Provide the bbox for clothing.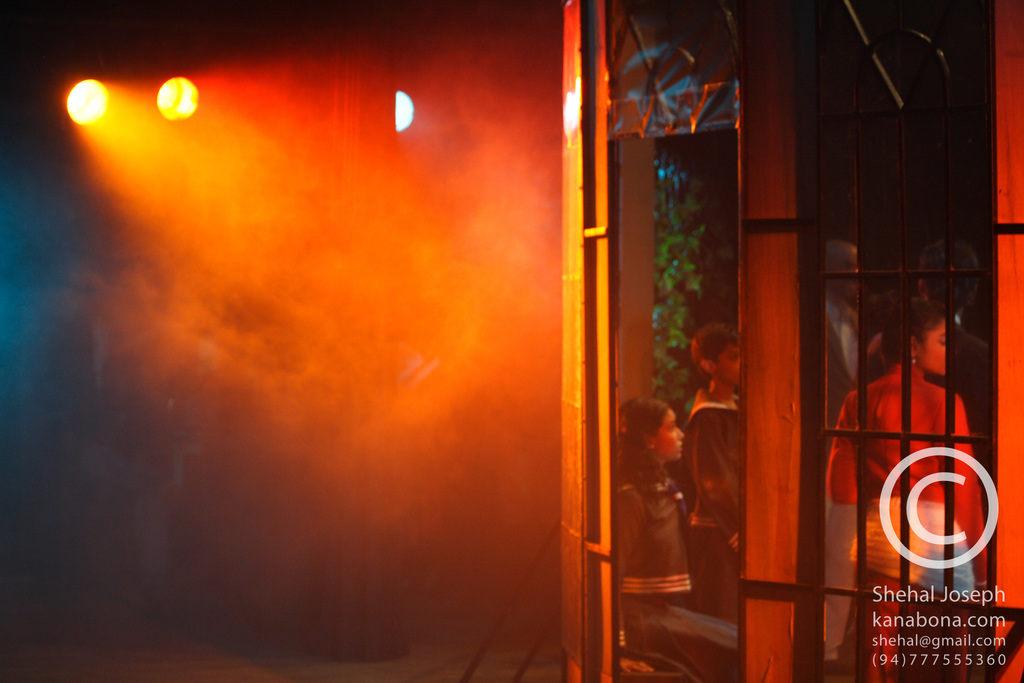
(803,281,863,465).
